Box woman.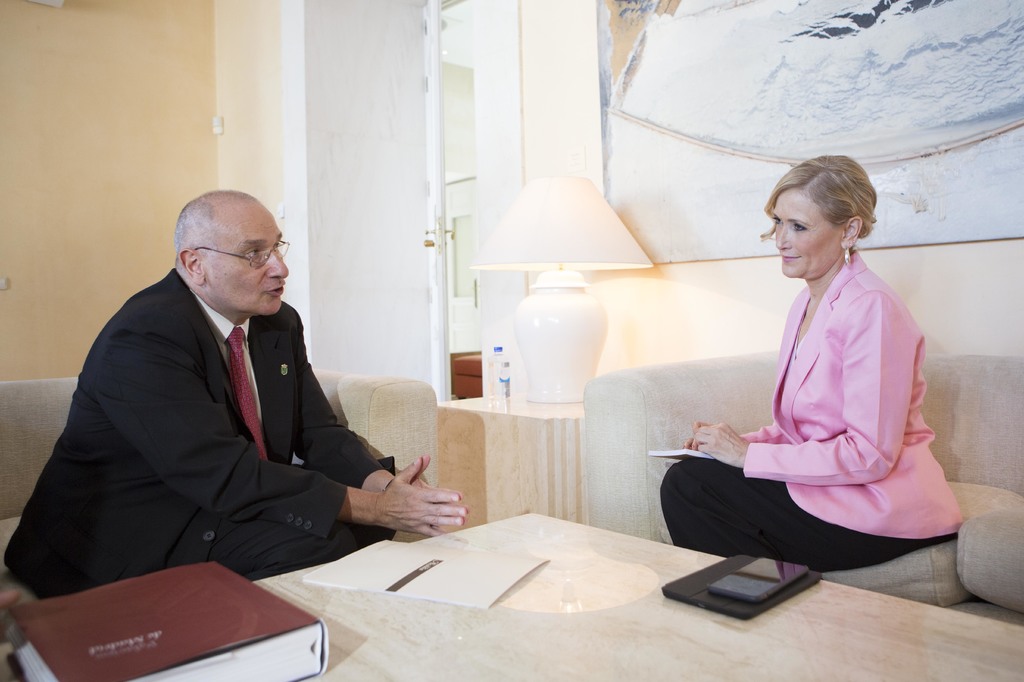
x1=694, y1=134, x2=943, y2=613.
